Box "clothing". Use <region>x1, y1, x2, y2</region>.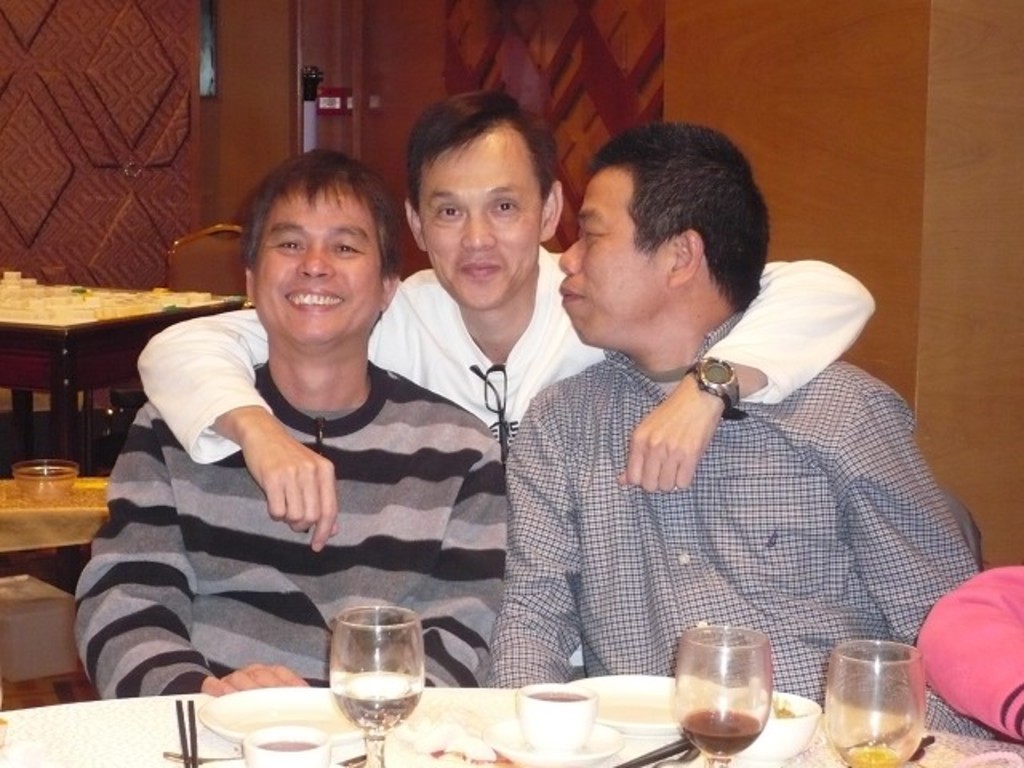
<region>80, 354, 507, 702</region>.
